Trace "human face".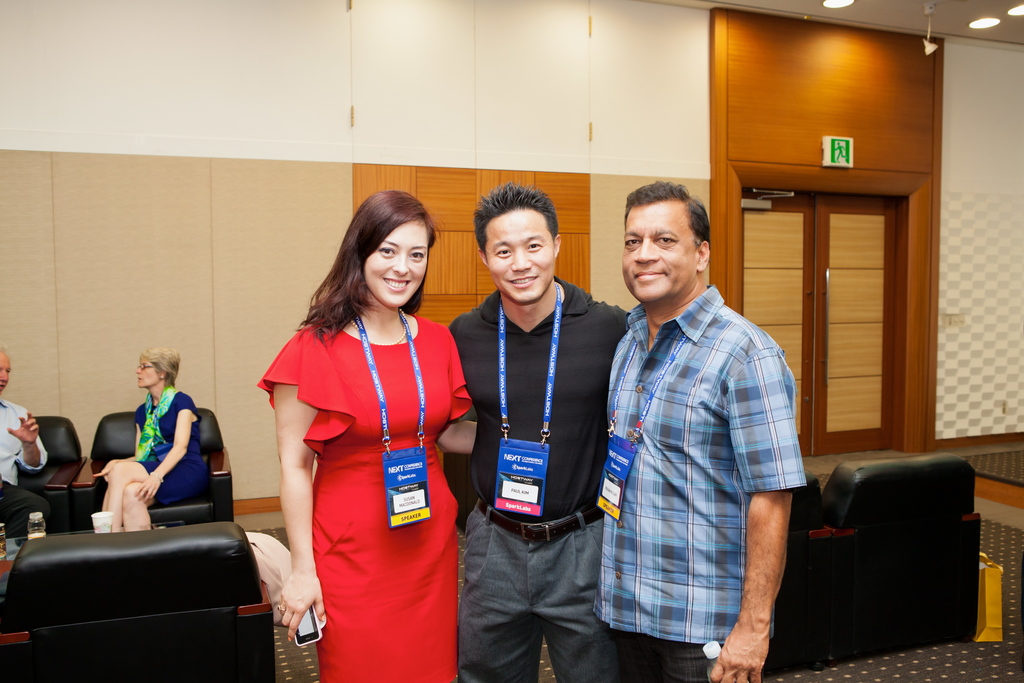
Traced to pyautogui.locateOnScreen(486, 215, 559, 304).
